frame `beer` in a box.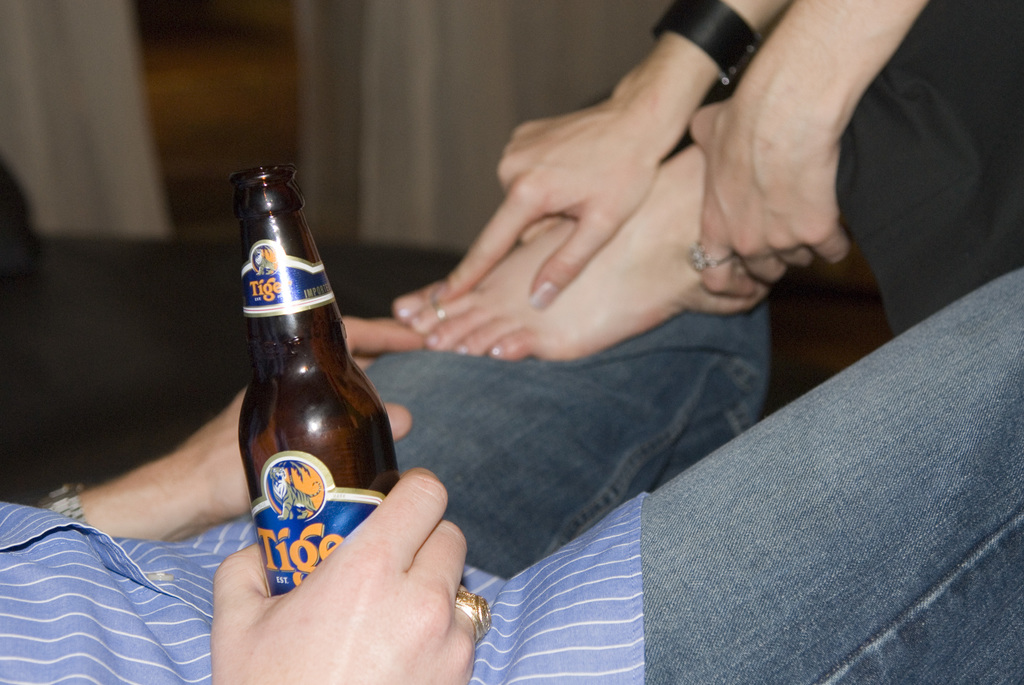
[227, 154, 427, 617].
